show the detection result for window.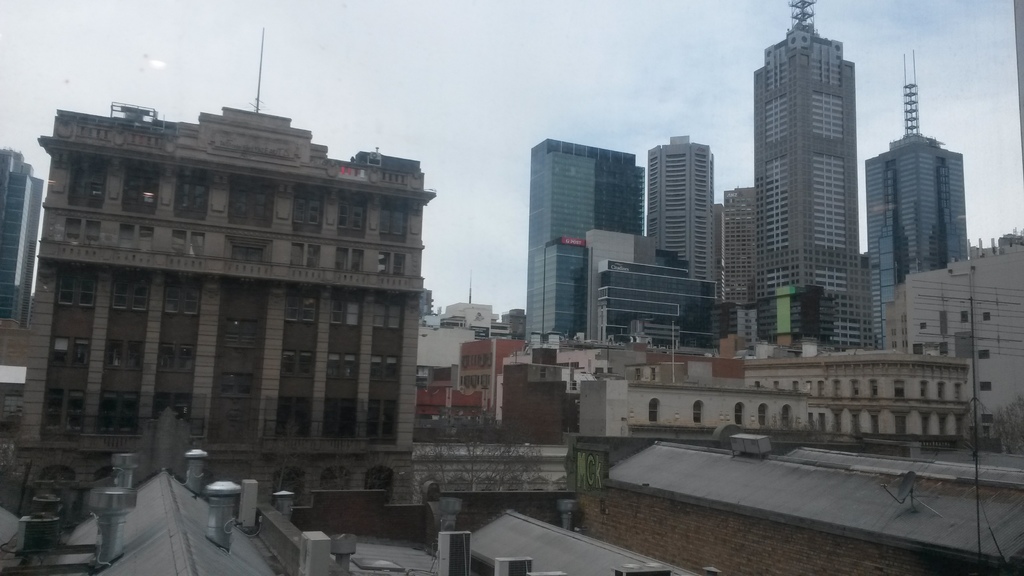
x1=223, y1=234, x2=276, y2=260.
